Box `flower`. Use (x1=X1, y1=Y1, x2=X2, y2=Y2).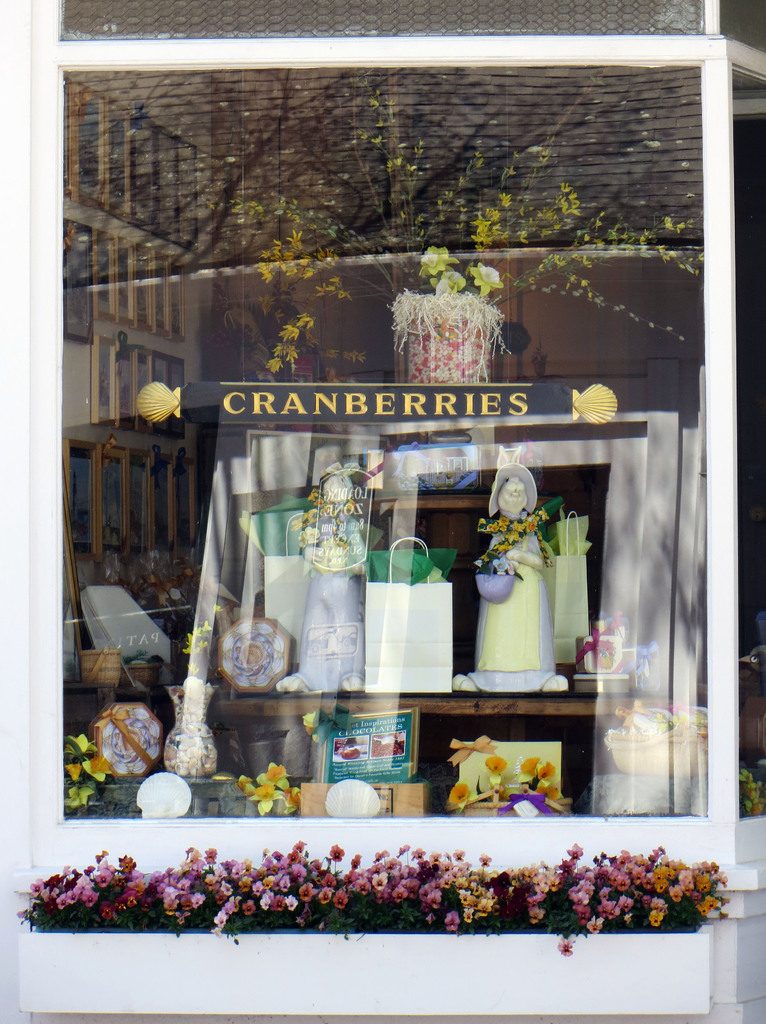
(x1=62, y1=730, x2=94, y2=757).
